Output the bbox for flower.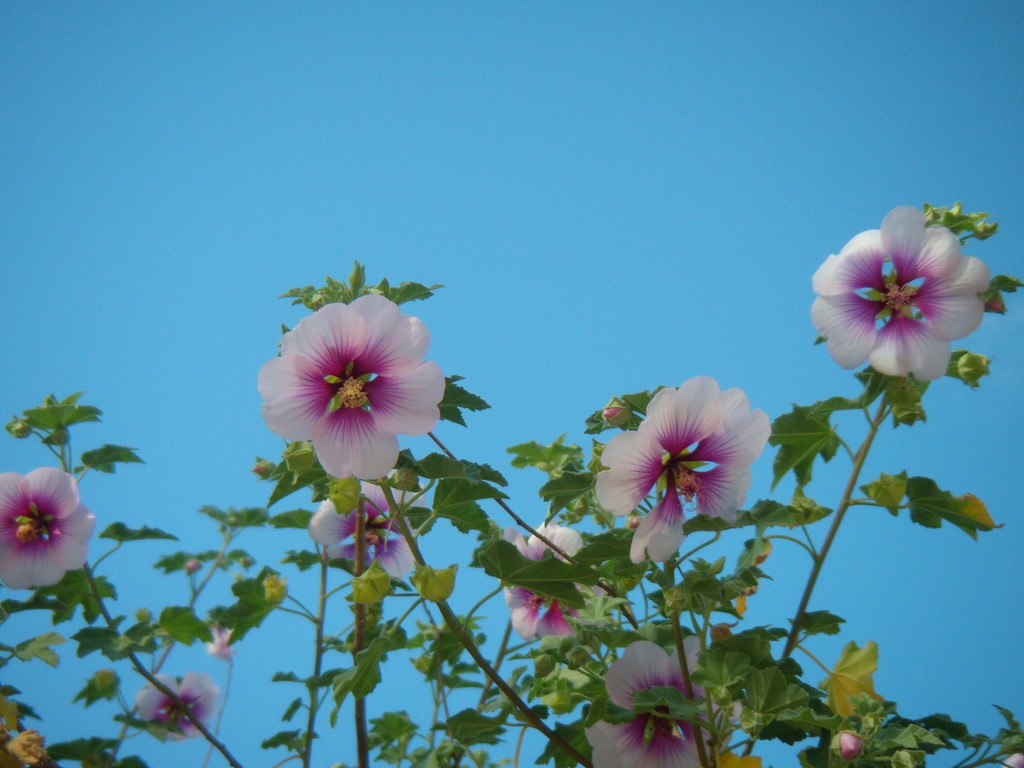
Rect(44, 424, 70, 444).
